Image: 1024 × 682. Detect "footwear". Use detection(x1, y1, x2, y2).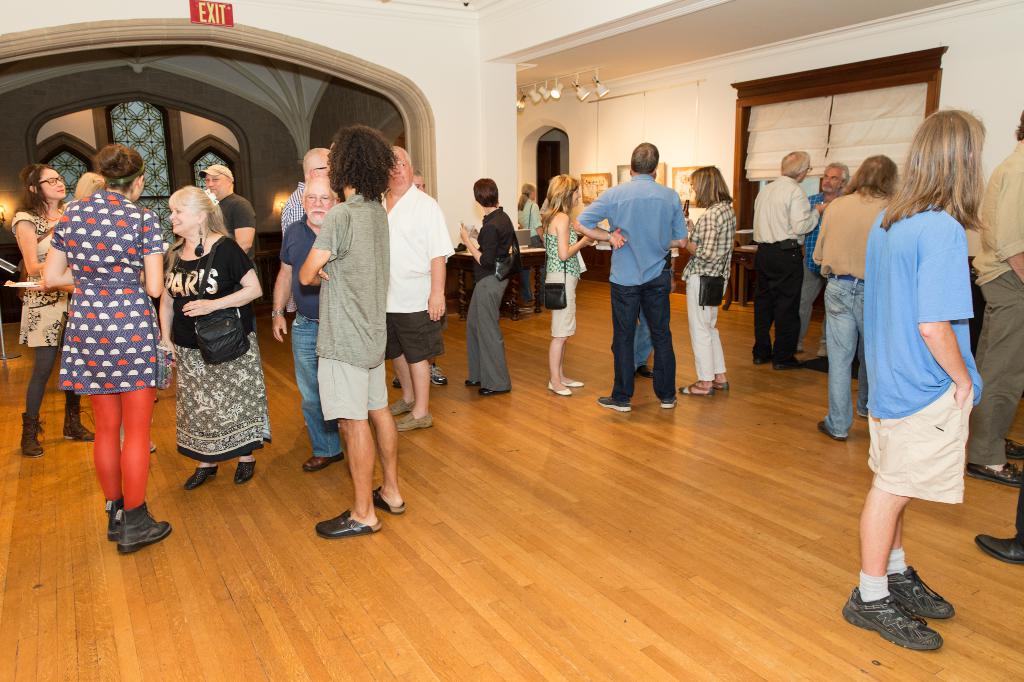
detection(479, 384, 503, 395).
